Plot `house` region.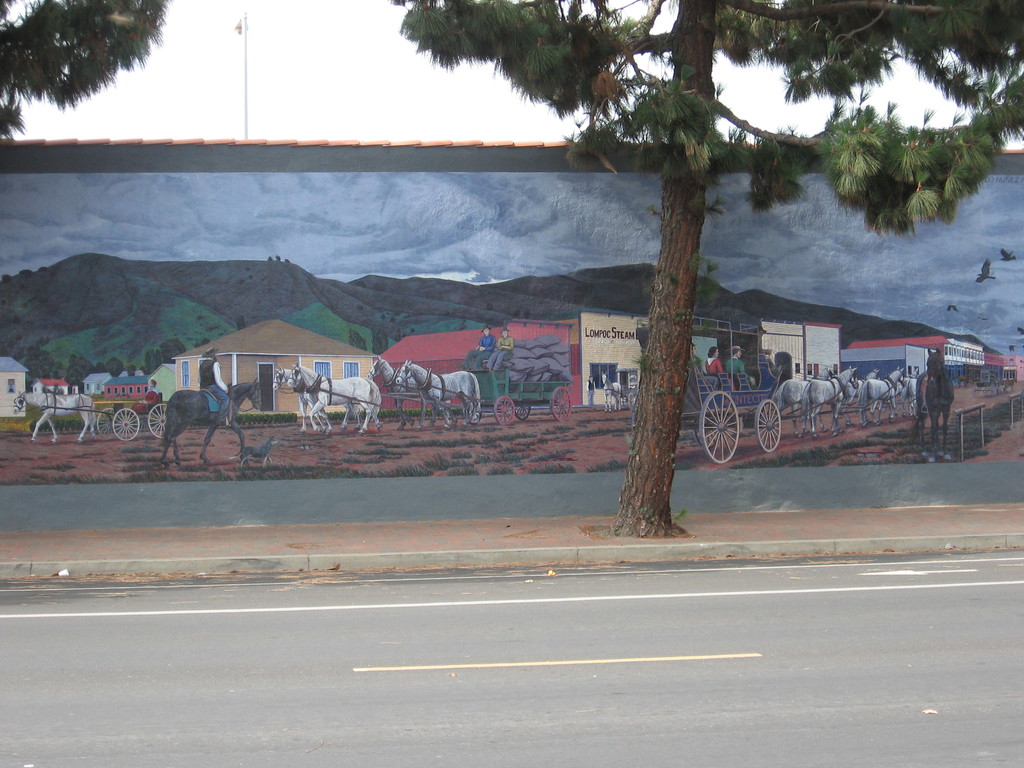
Plotted at <bbox>86, 372, 107, 394</bbox>.
